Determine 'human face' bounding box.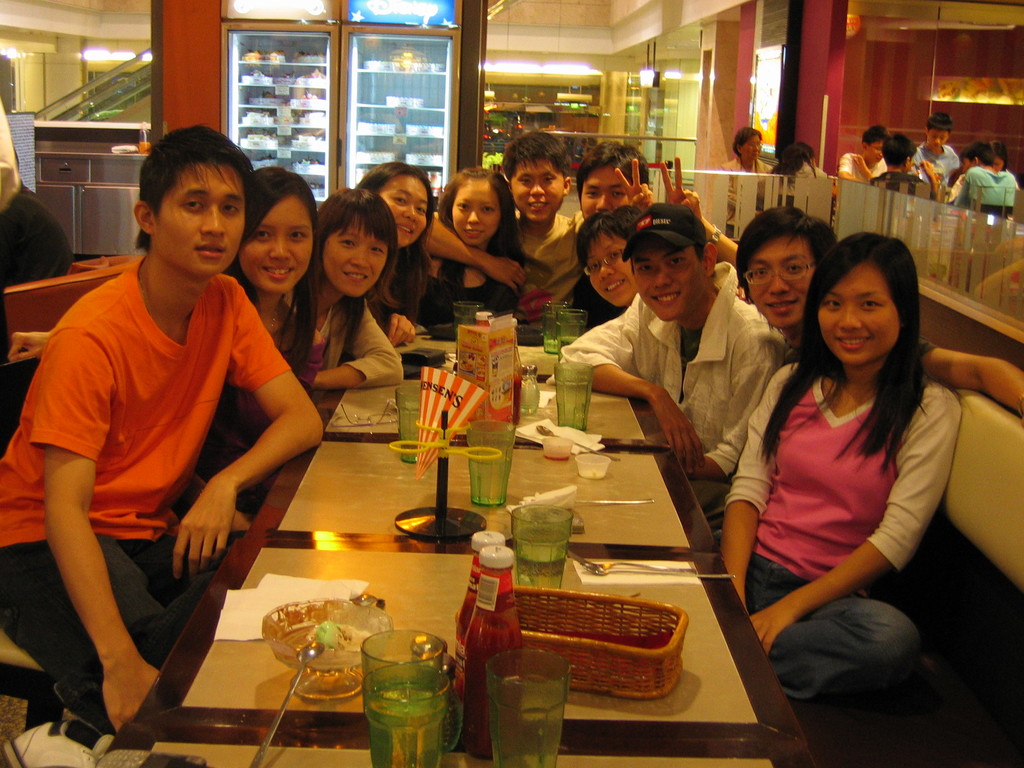
Determined: rect(452, 181, 503, 244).
